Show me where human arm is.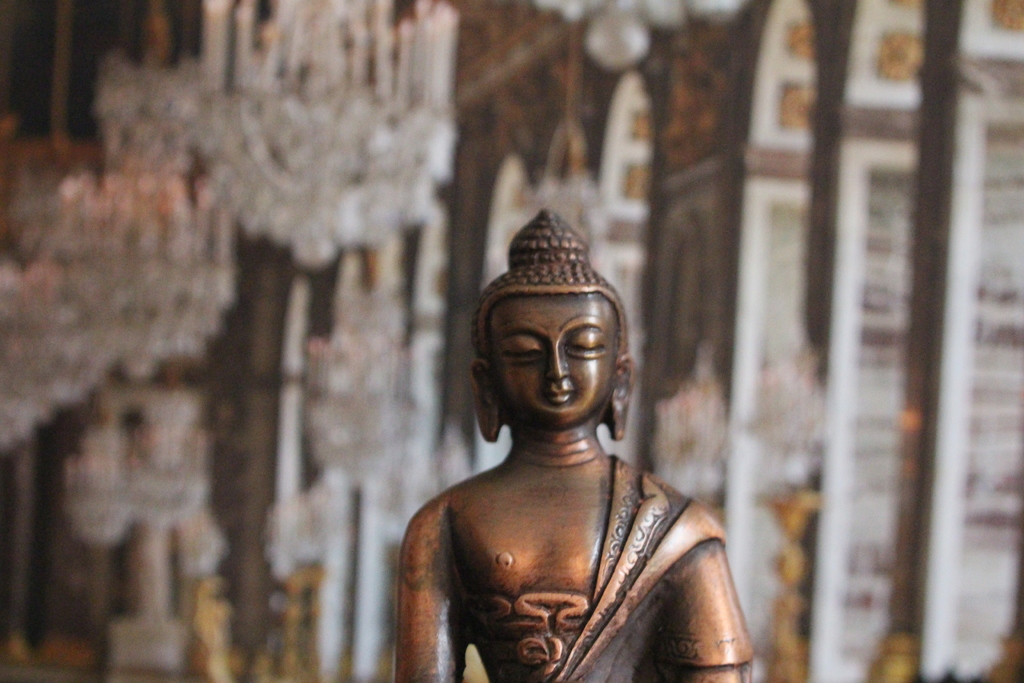
human arm is at <region>664, 502, 764, 682</region>.
